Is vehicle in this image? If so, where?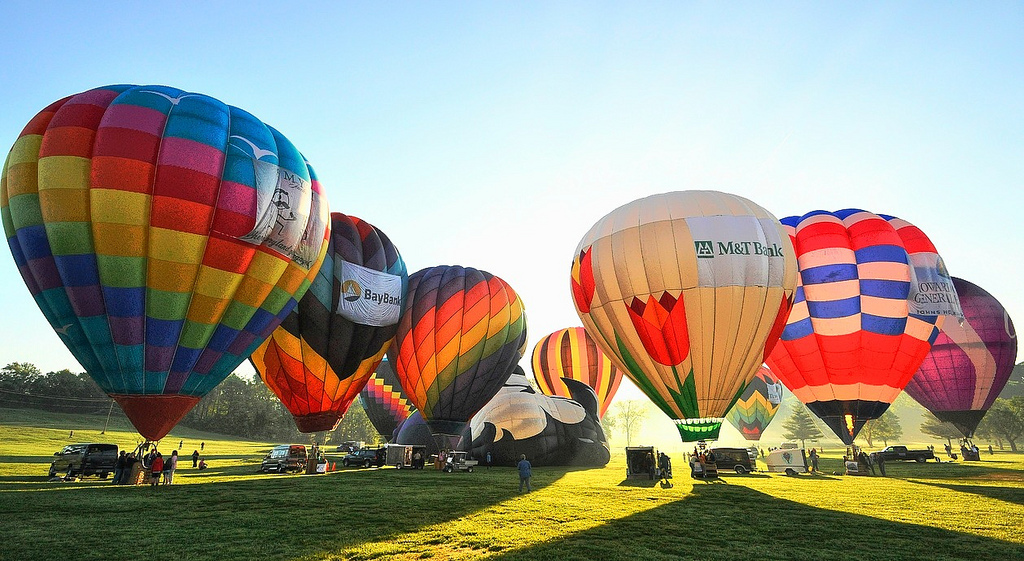
Yes, at (765,444,806,477).
